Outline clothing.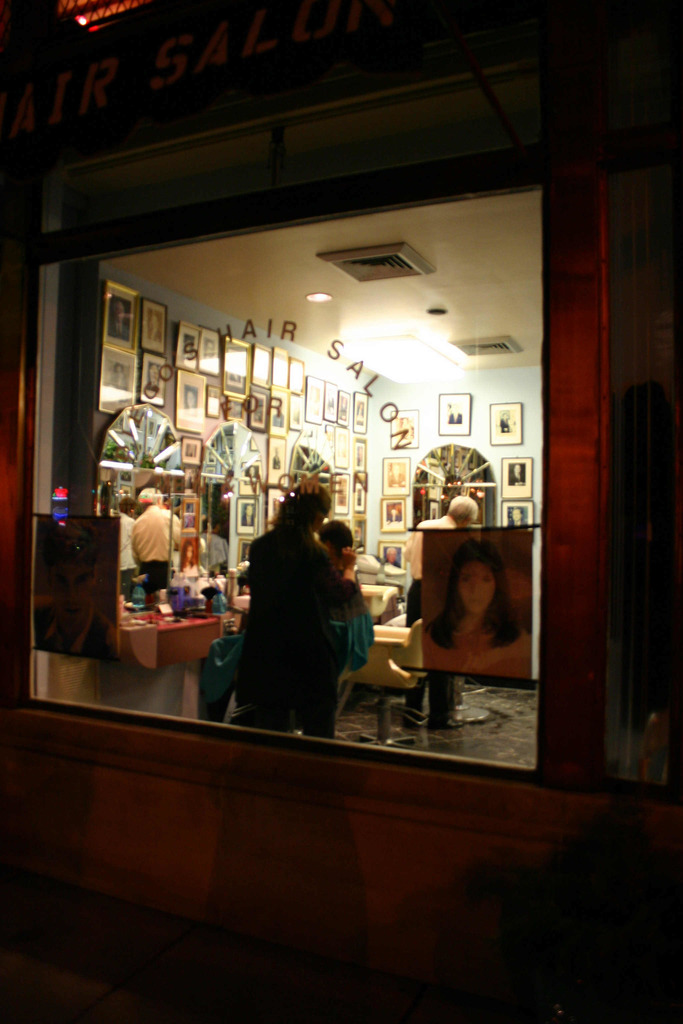
Outline: (406, 507, 456, 727).
